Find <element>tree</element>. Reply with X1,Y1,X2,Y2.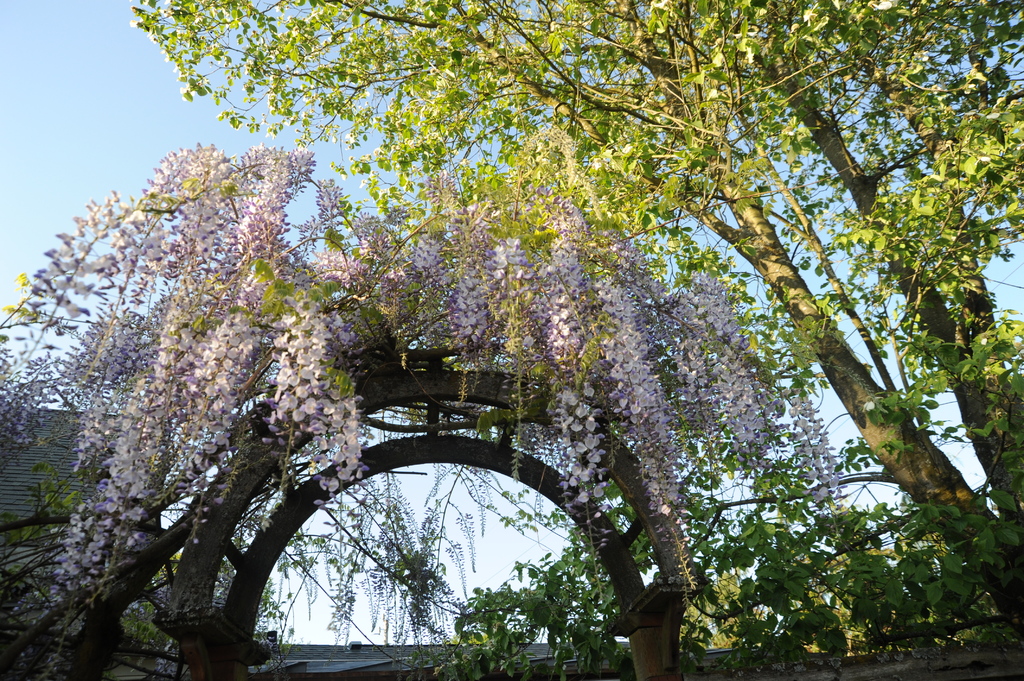
29,4,966,661.
